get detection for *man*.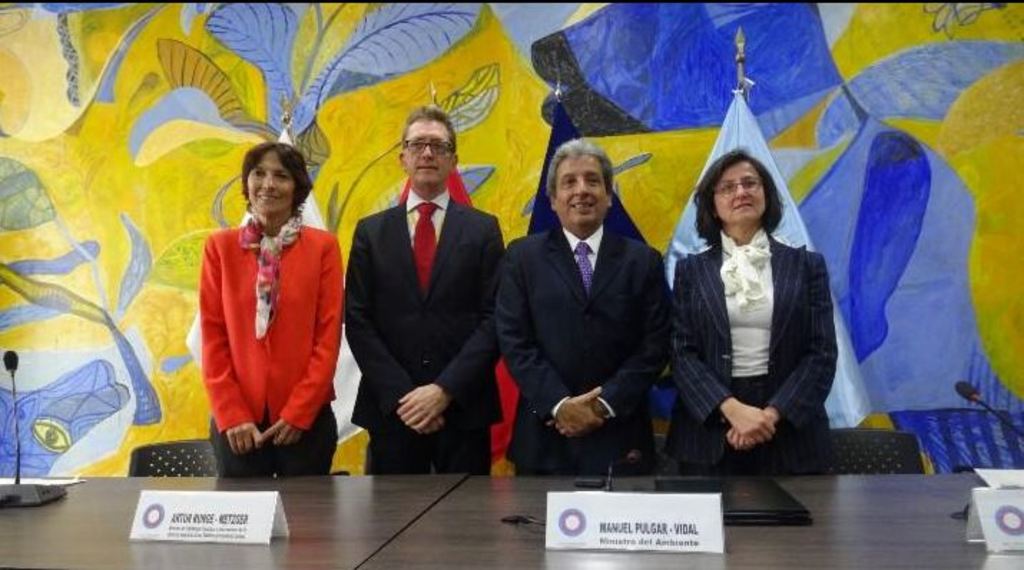
Detection: rect(327, 82, 514, 500).
